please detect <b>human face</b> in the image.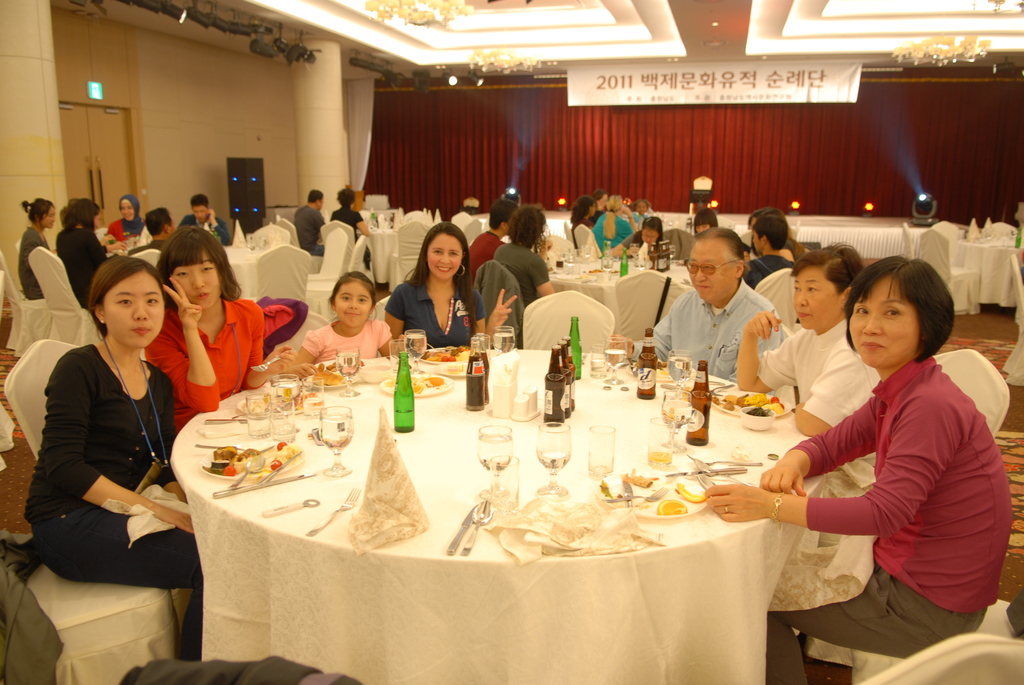
<box>640,228,661,251</box>.
